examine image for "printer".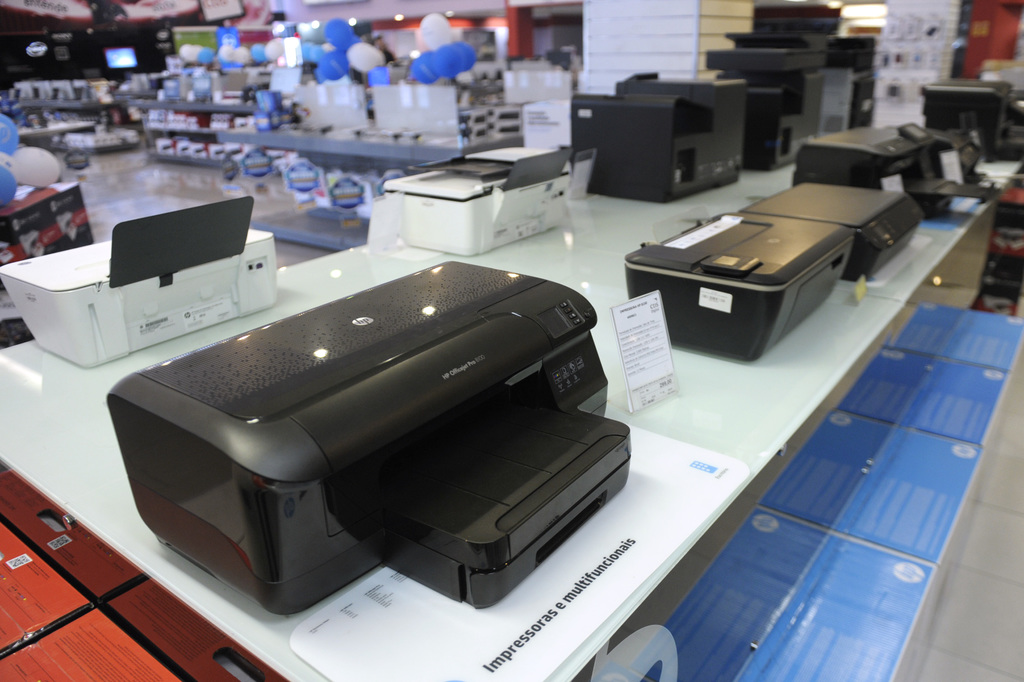
Examination result: region(745, 175, 924, 286).
